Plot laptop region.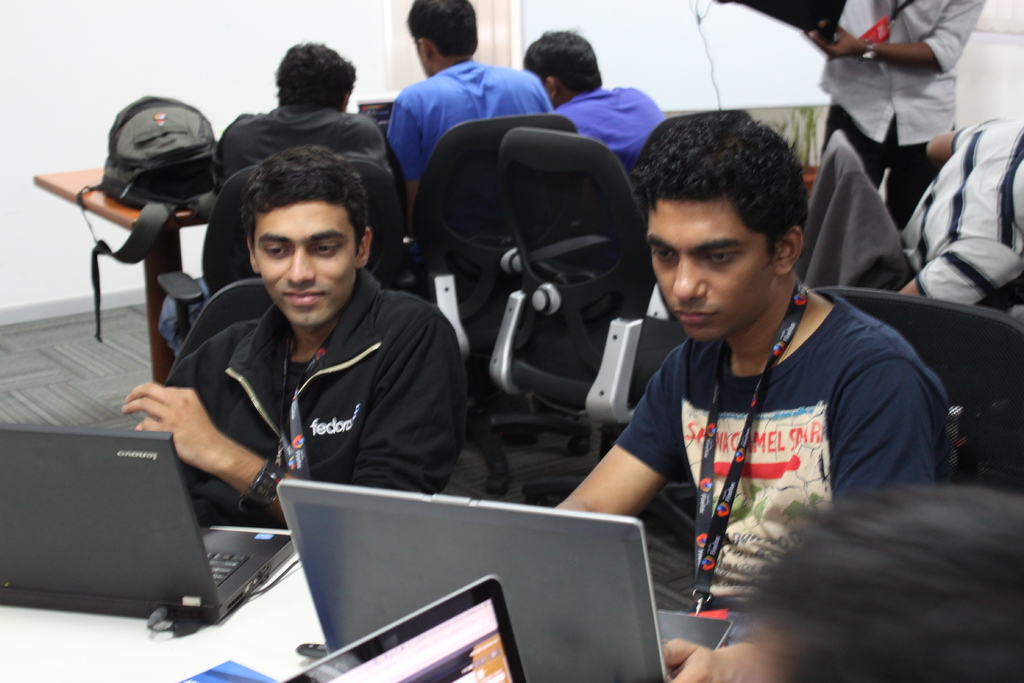
Plotted at select_region(0, 422, 295, 627).
